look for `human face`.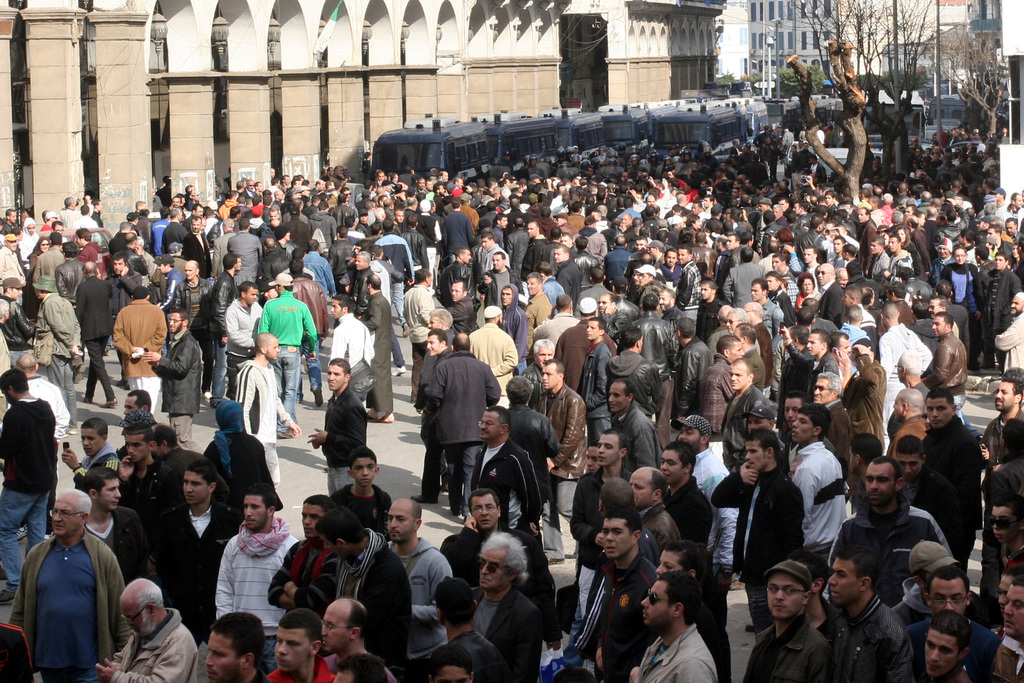
Found: 887,236,899,252.
